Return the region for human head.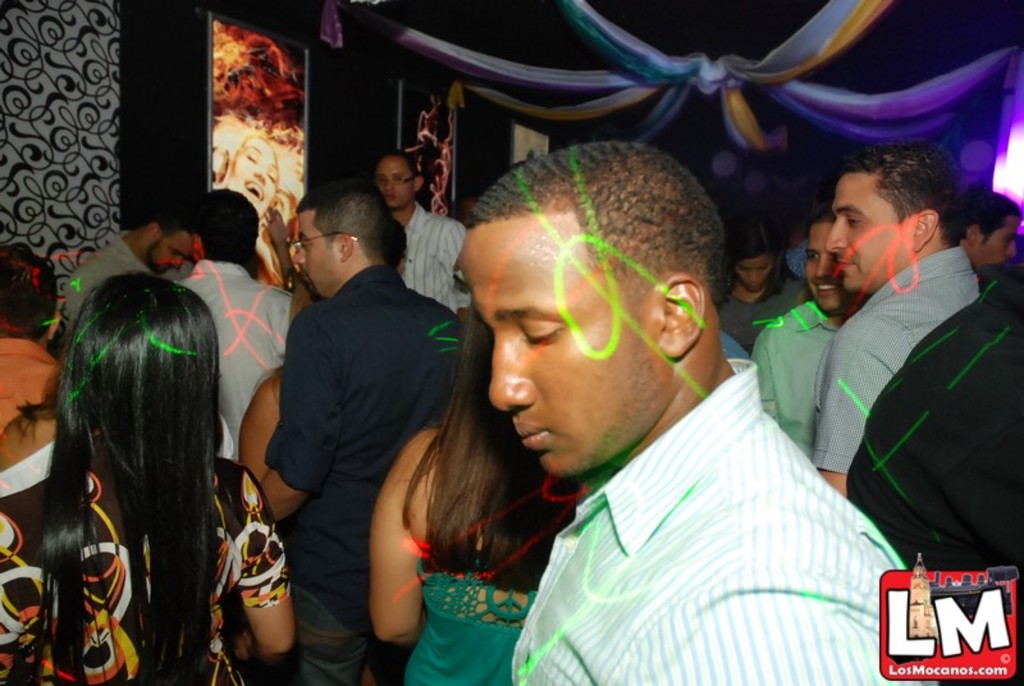
detection(727, 210, 792, 296).
